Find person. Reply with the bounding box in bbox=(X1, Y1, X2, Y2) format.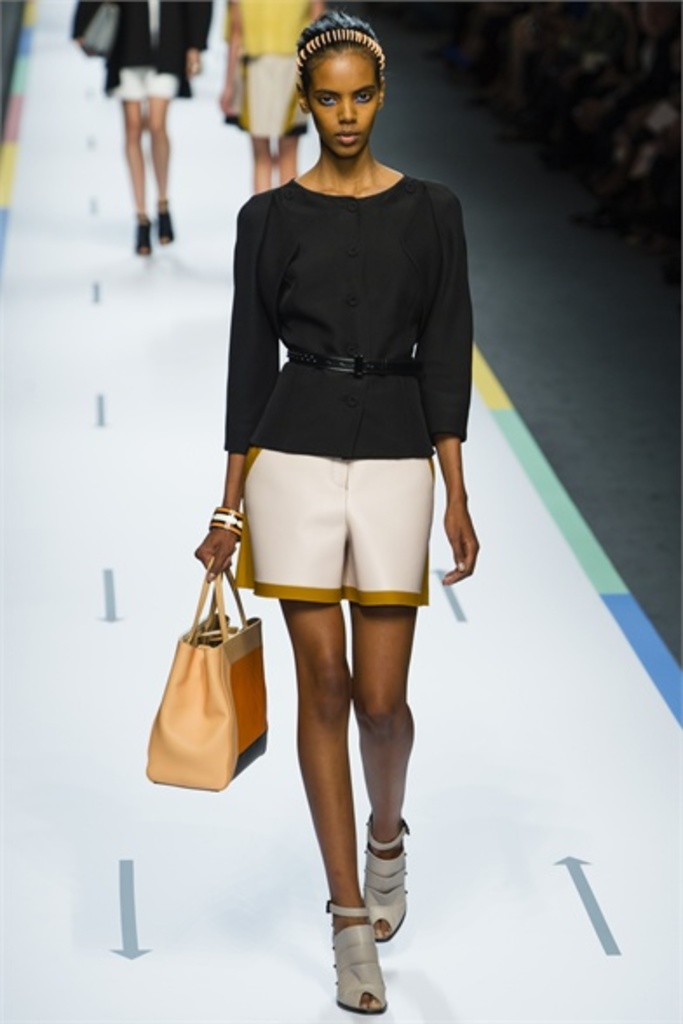
bbox=(172, 0, 479, 1019).
